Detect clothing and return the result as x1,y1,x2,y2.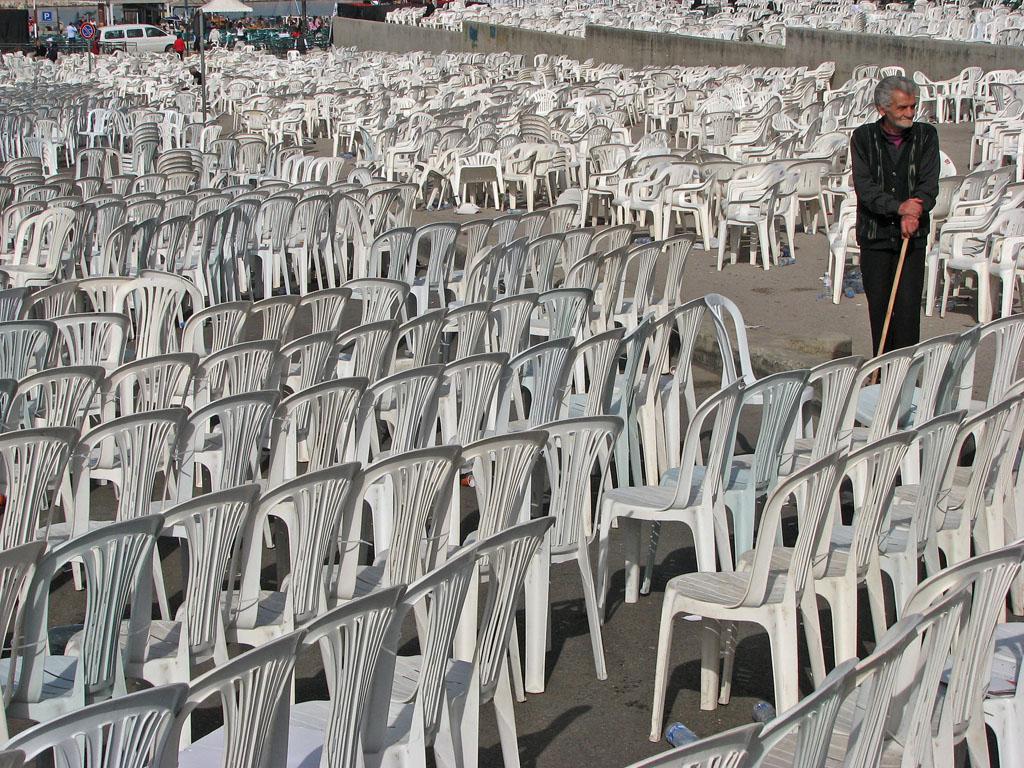
850,68,956,325.
